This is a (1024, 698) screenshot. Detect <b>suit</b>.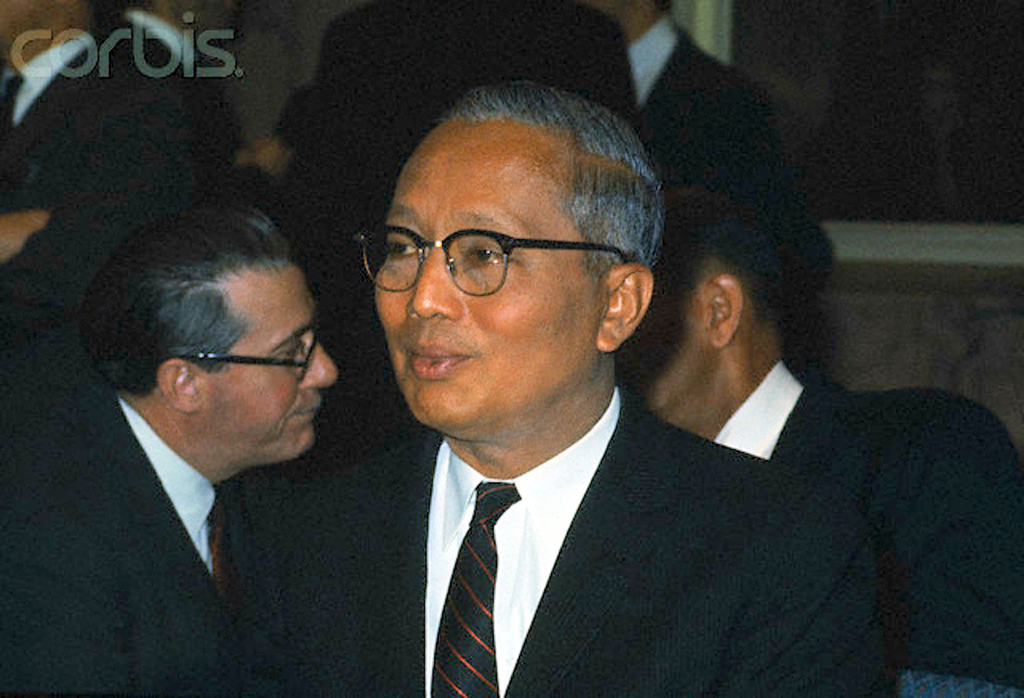
314, 329, 884, 688.
